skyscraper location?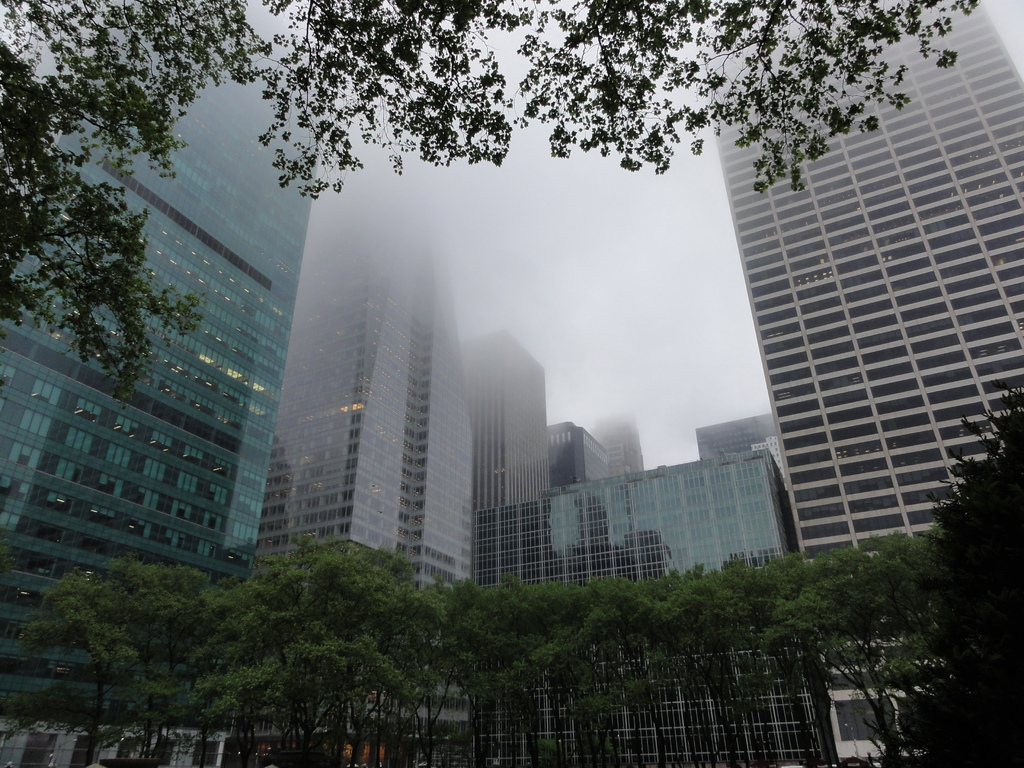
{"x1": 679, "y1": 0, "x2": 1023, "y2": 570}
